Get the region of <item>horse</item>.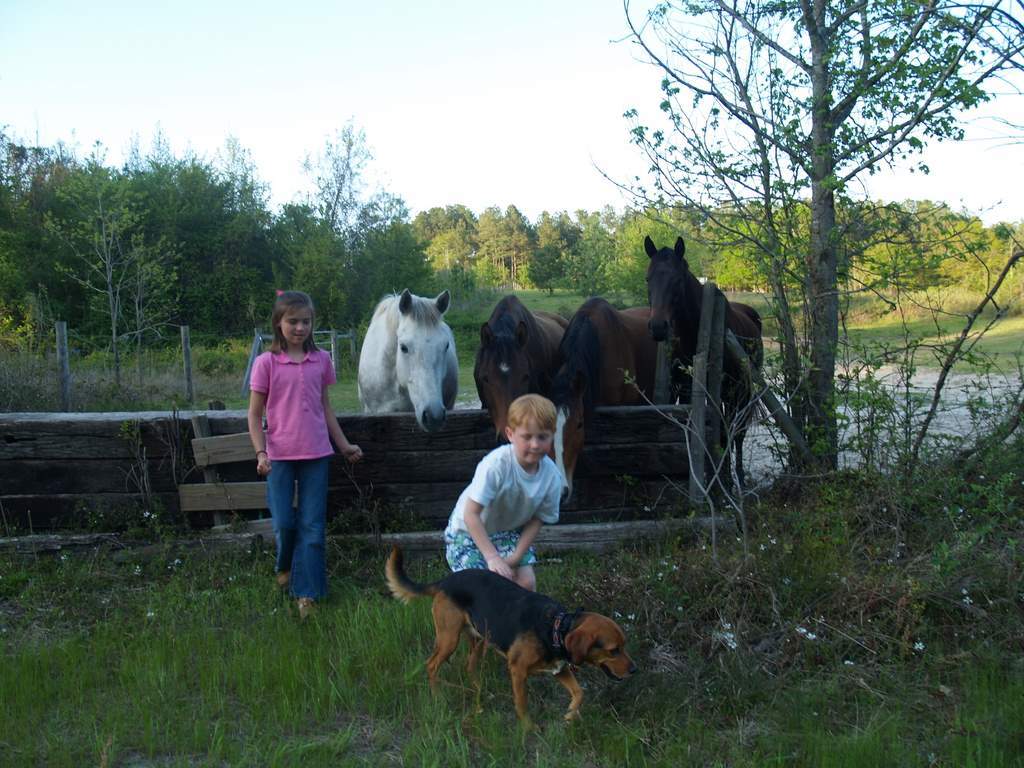
{"x1": 471, "y1": 292, "x2": 573, "y2": 439}.
